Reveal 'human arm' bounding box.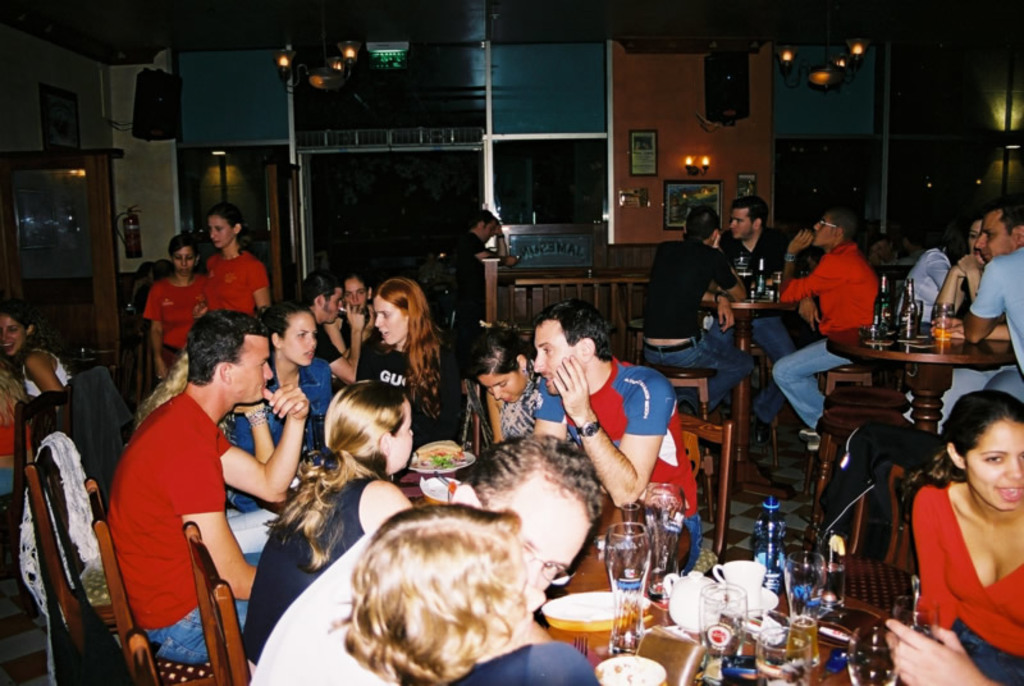
Revealed: x1=547 y1=353 x2=673 y2=508.
